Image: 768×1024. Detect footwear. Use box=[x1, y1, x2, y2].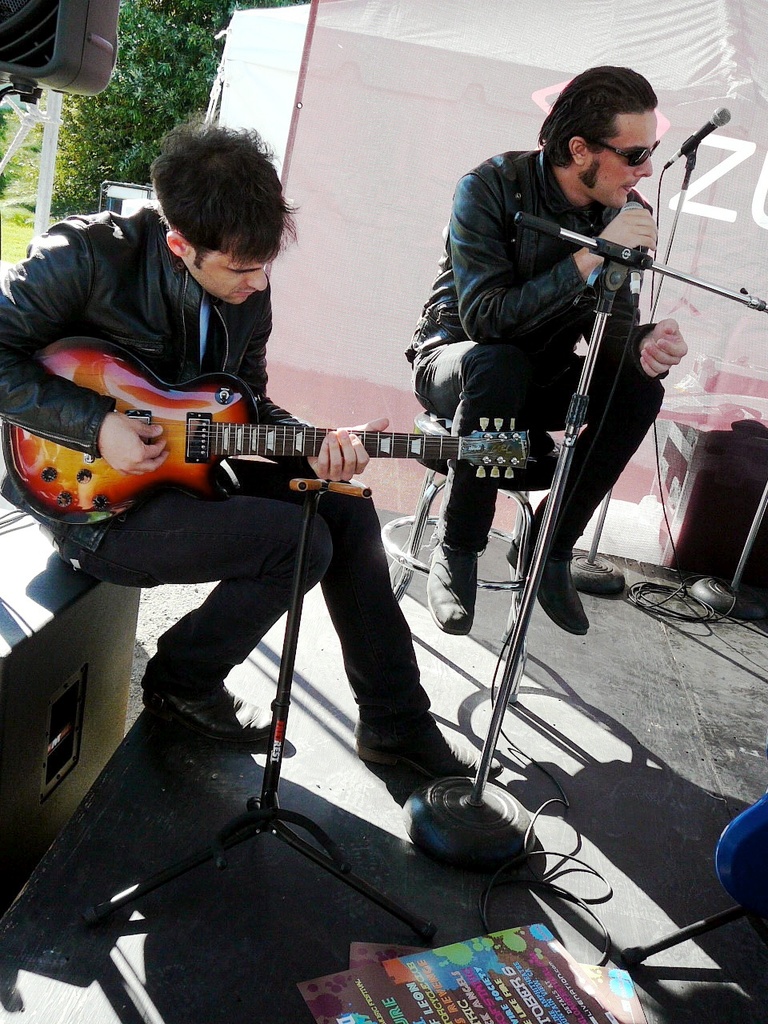
box=[355, 715, 506, 779].
